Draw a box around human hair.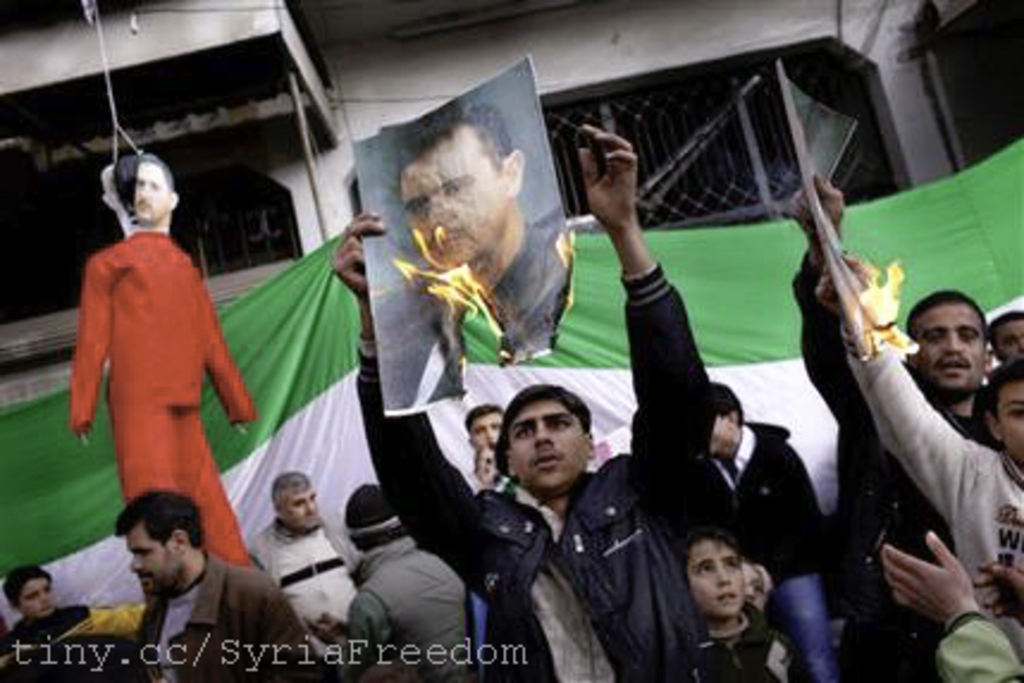
678:523:738:585.
